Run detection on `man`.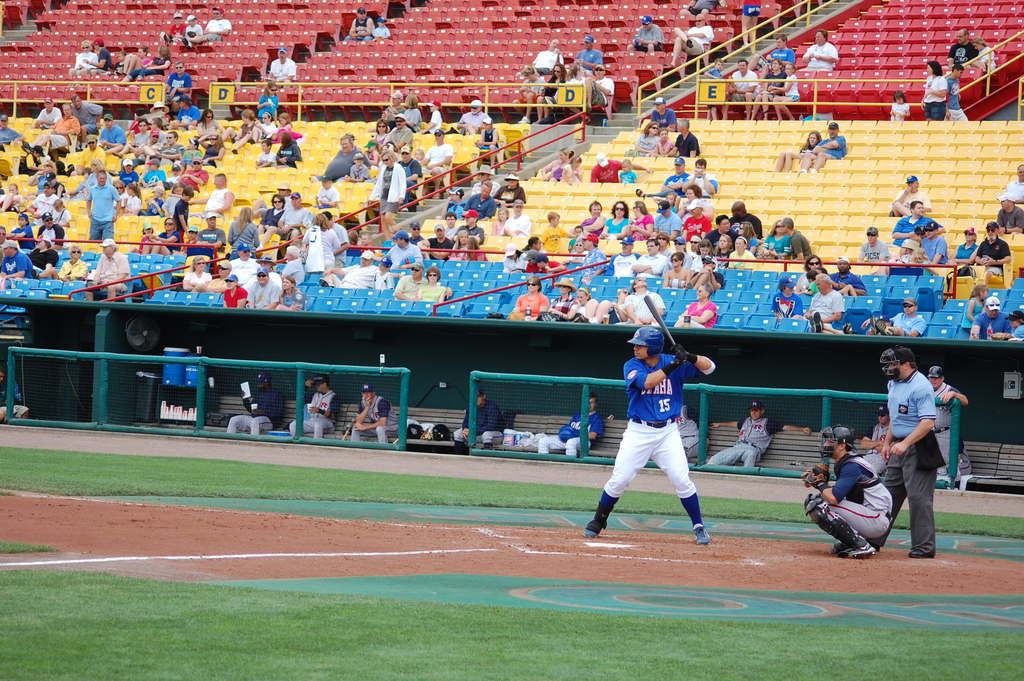
Result: region(671, 115, 700, 158).
